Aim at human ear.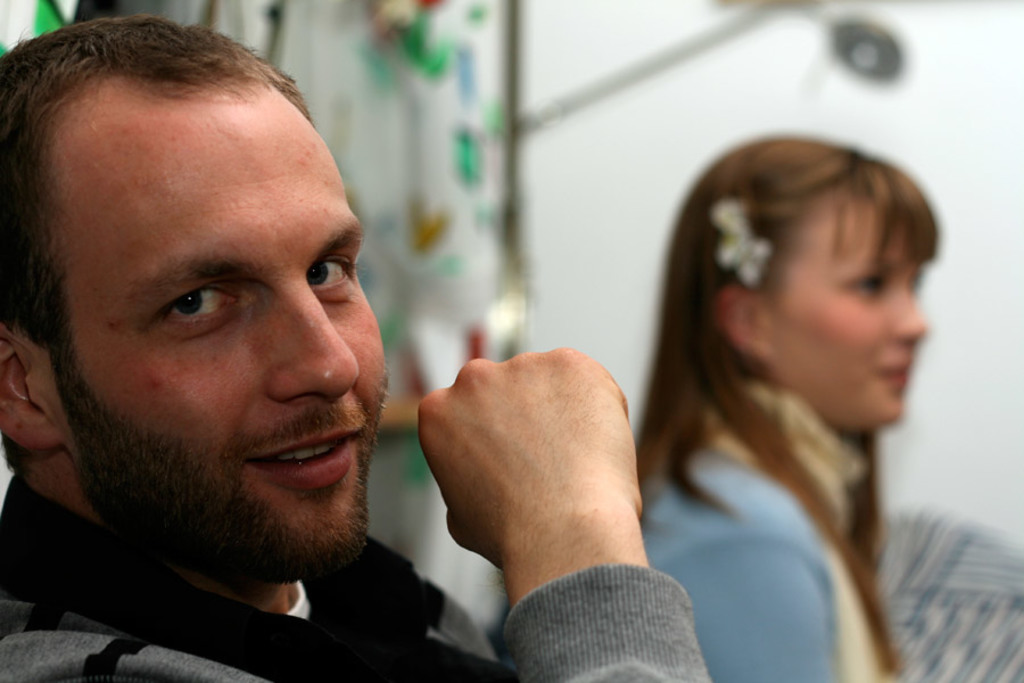
Aimed at [x1=709, y1=283, x2=774, y2=361].
